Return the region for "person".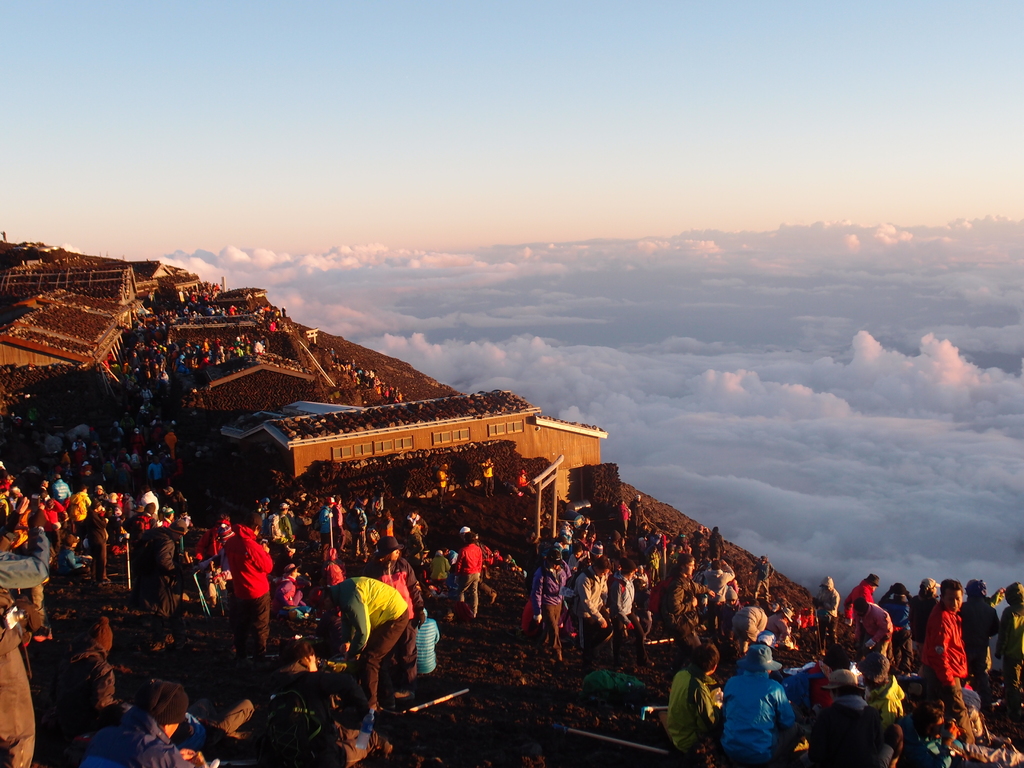
bbox=[666, 637, 730, 757].
